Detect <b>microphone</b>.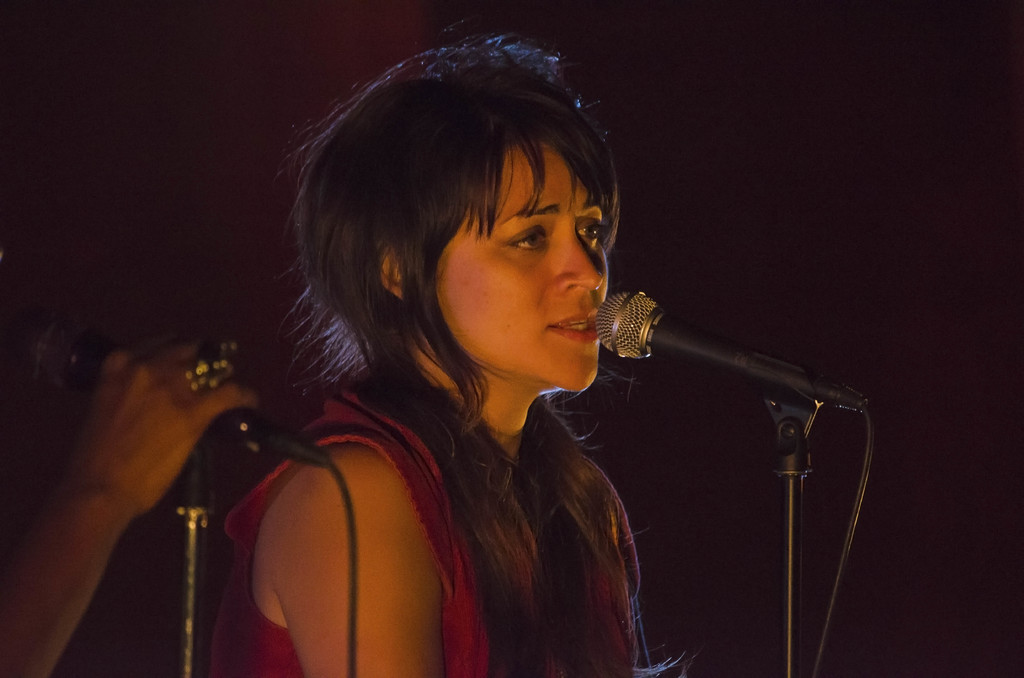
Detected at detection(563, 277, 836, 441).
